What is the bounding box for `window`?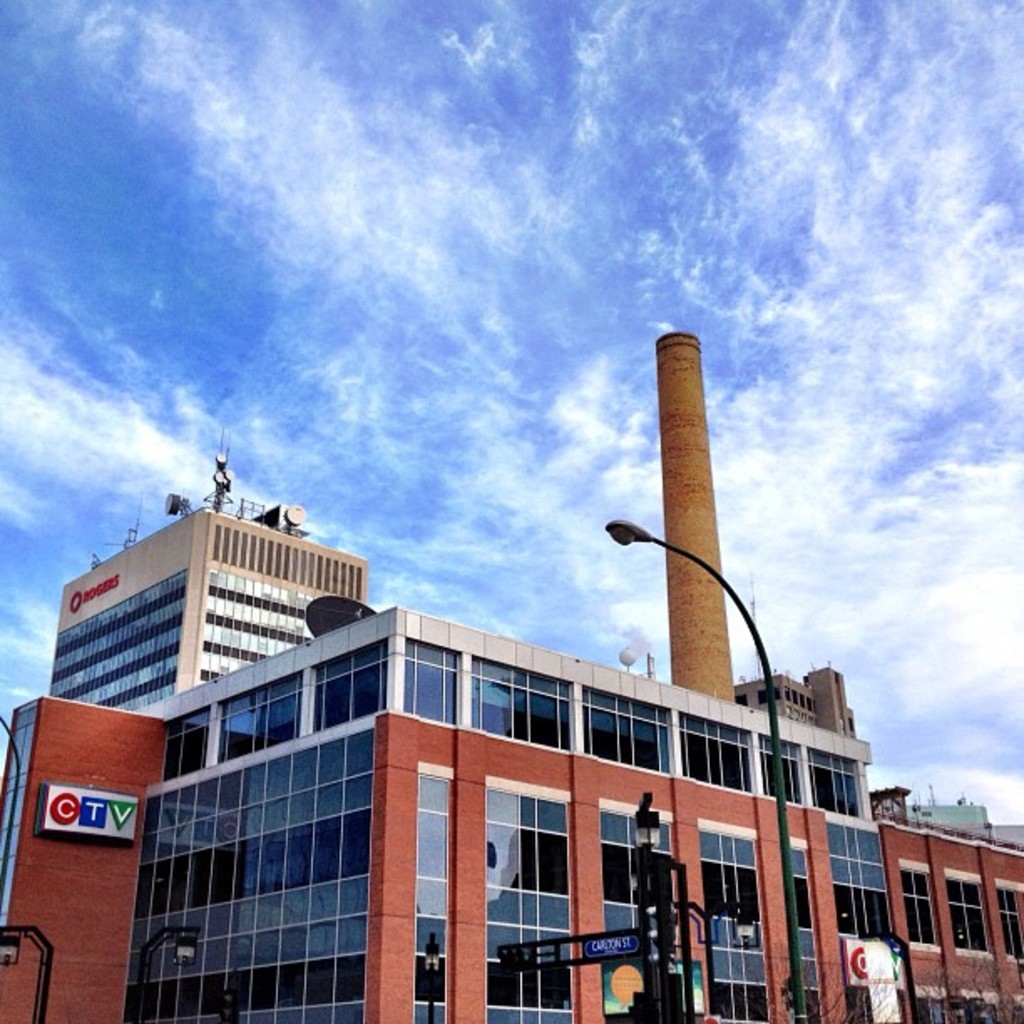
box(599, 788, 681, 952).
